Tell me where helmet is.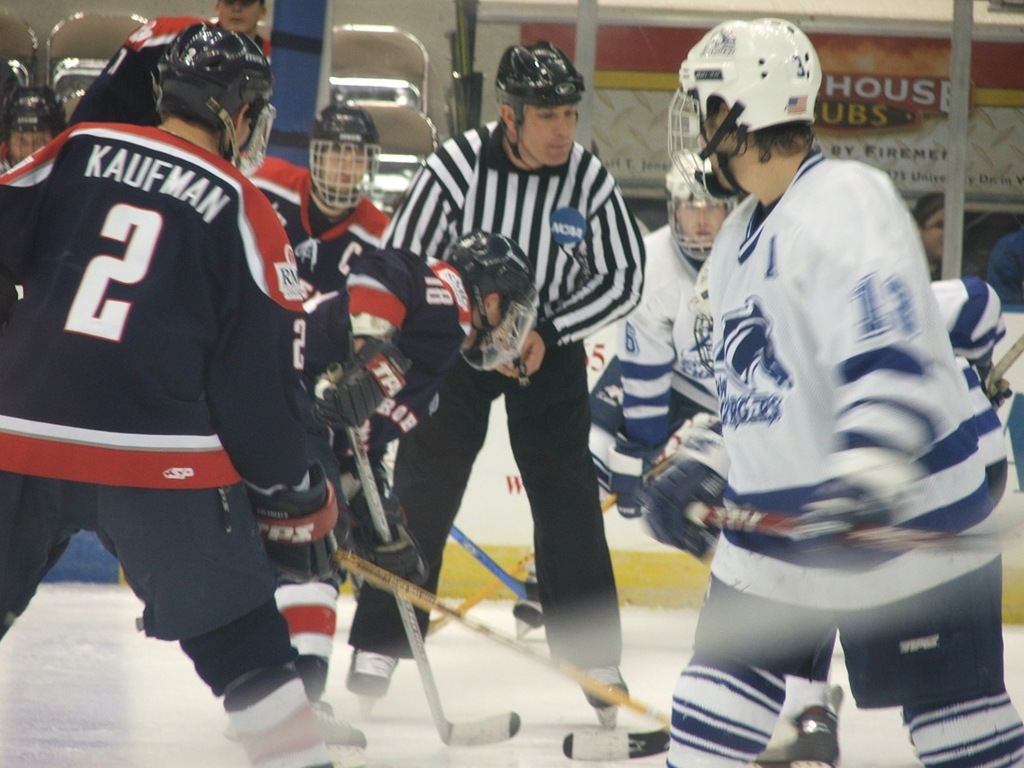
helmet is at BBox(673, 11, 839, 211).
